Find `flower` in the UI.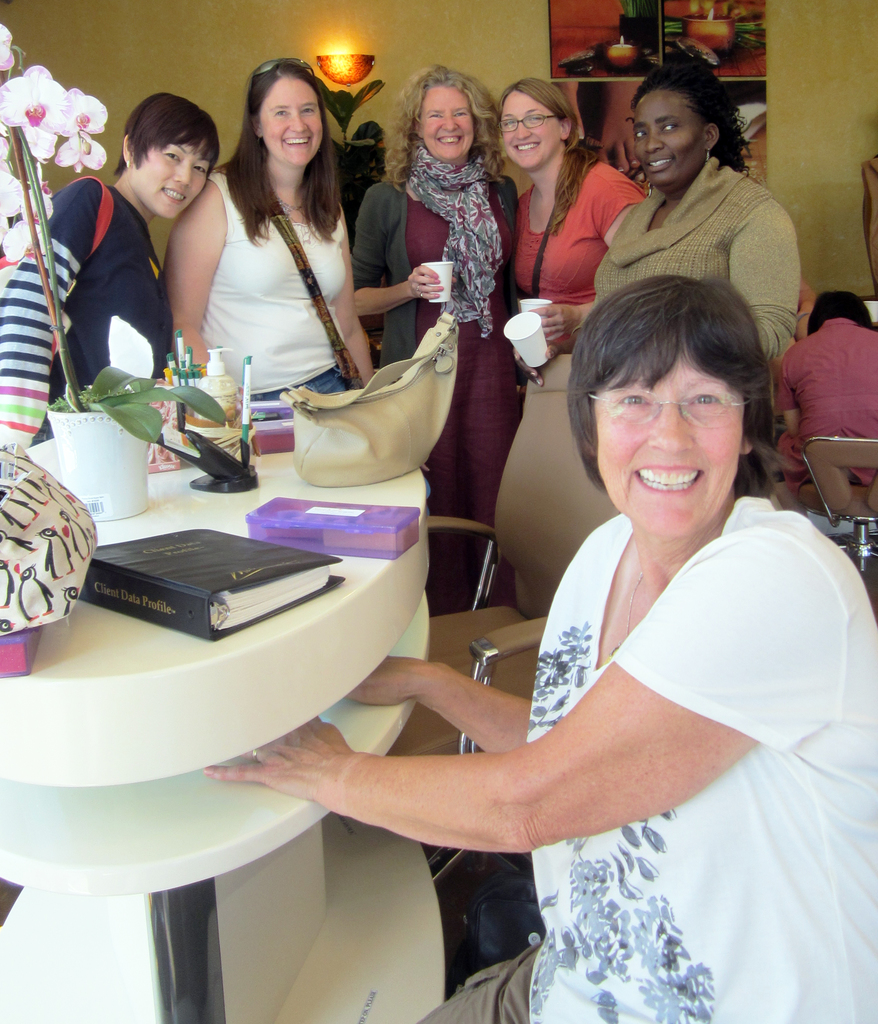
UI element at (0,15,24,92).
